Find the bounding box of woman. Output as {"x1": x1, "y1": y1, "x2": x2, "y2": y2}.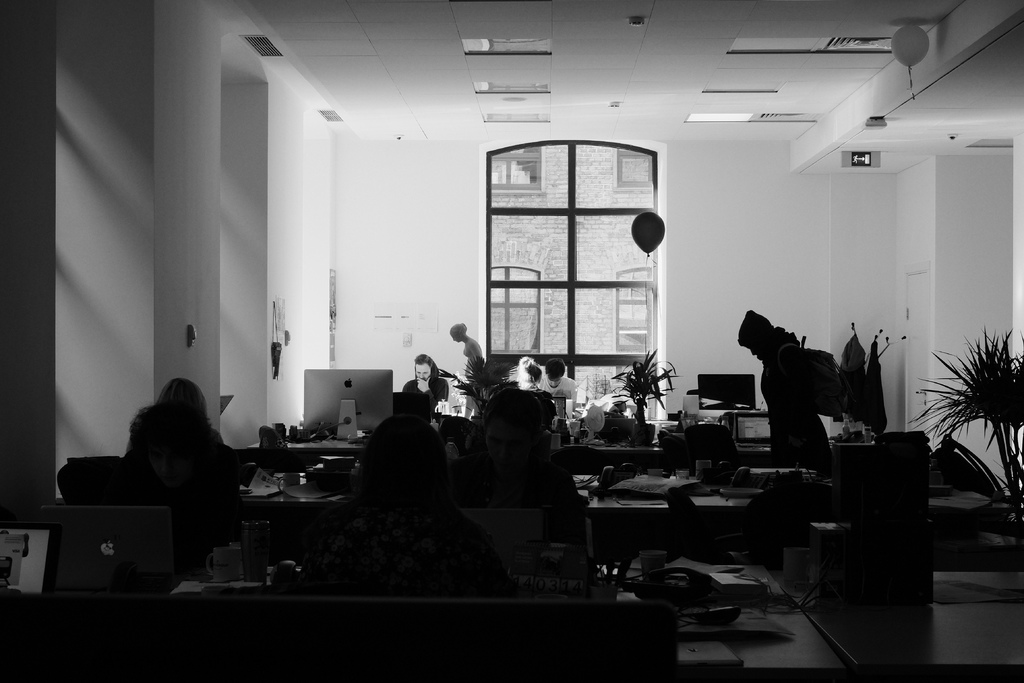
{"x1": 122, "y1": 379, "x2": 234, "y2": 537}.
